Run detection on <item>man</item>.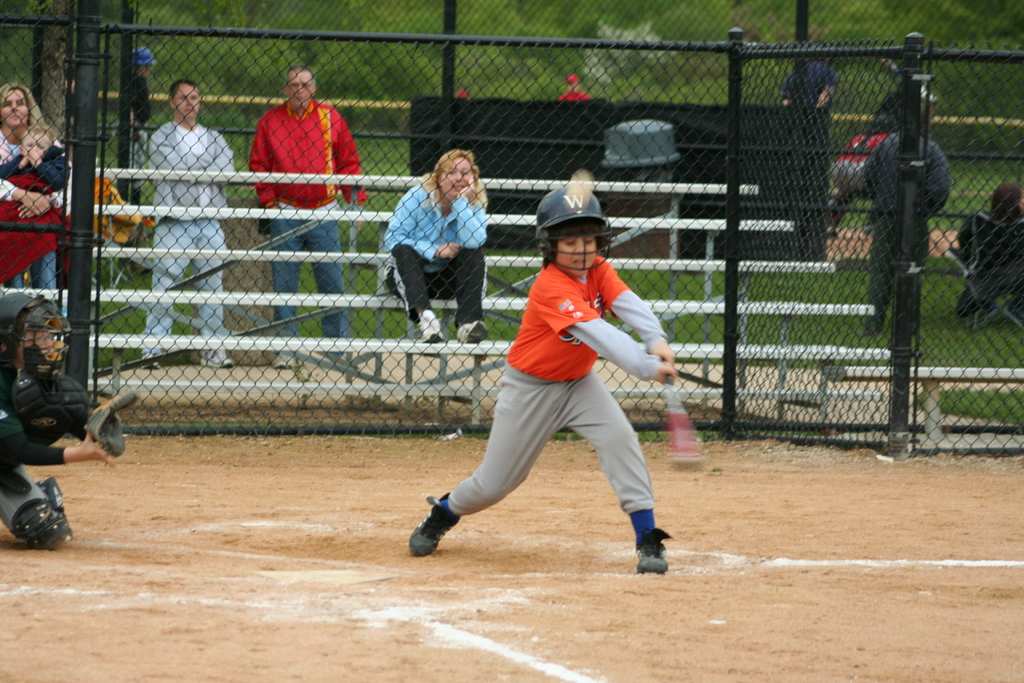
Result: 149 79 232 361.
